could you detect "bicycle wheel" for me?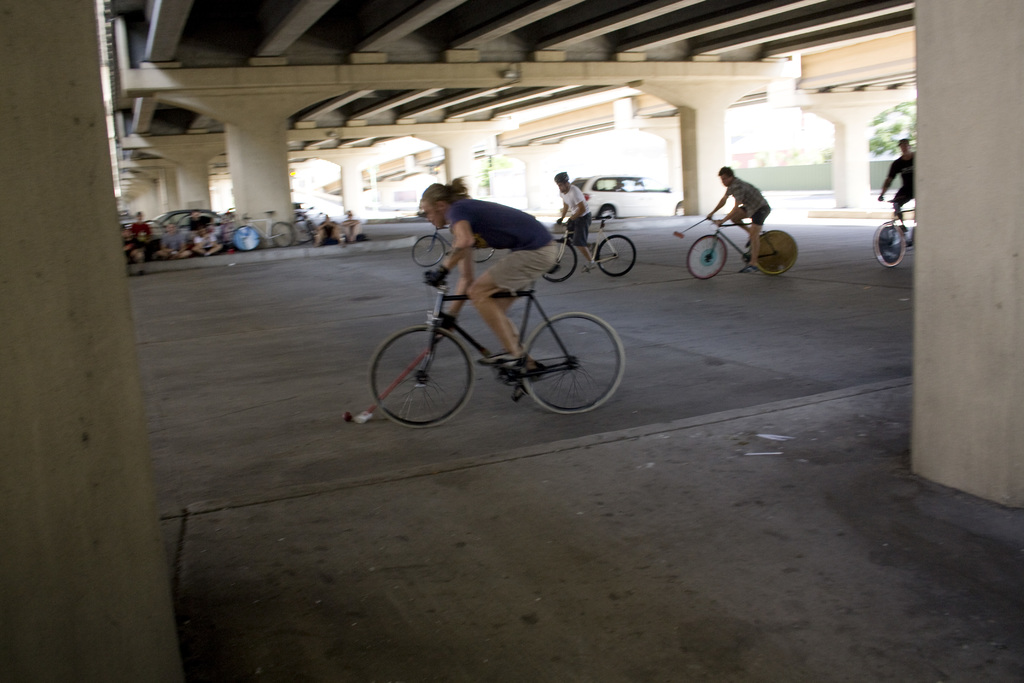
Detection result: {"x1": 541, "y1": 236, "x2": 580, "y2": 286}.
